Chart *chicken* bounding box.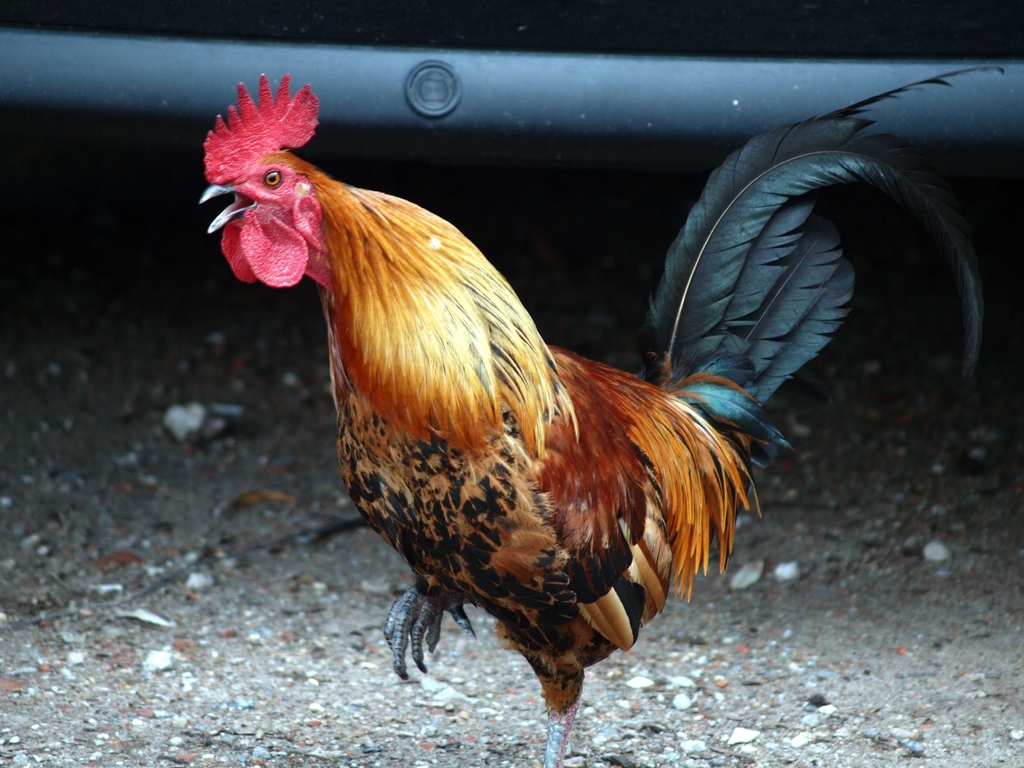
Charted: {"left": 202, "top": 77, "right": 989, "bottom": 745}.
